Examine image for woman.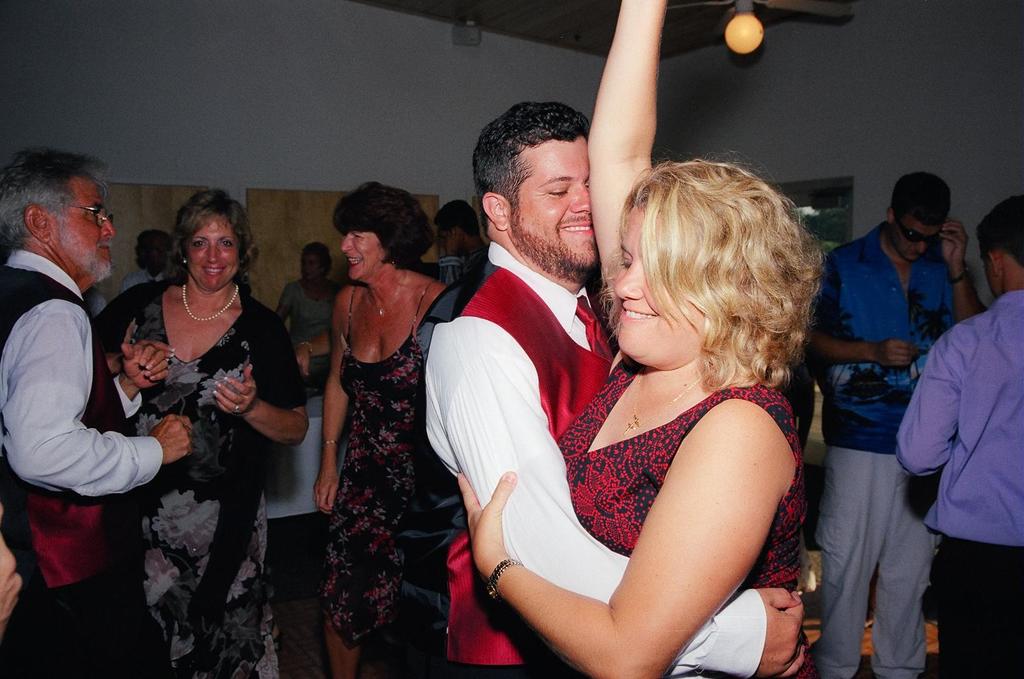
Examination result: (89, 190, 310, 678).
